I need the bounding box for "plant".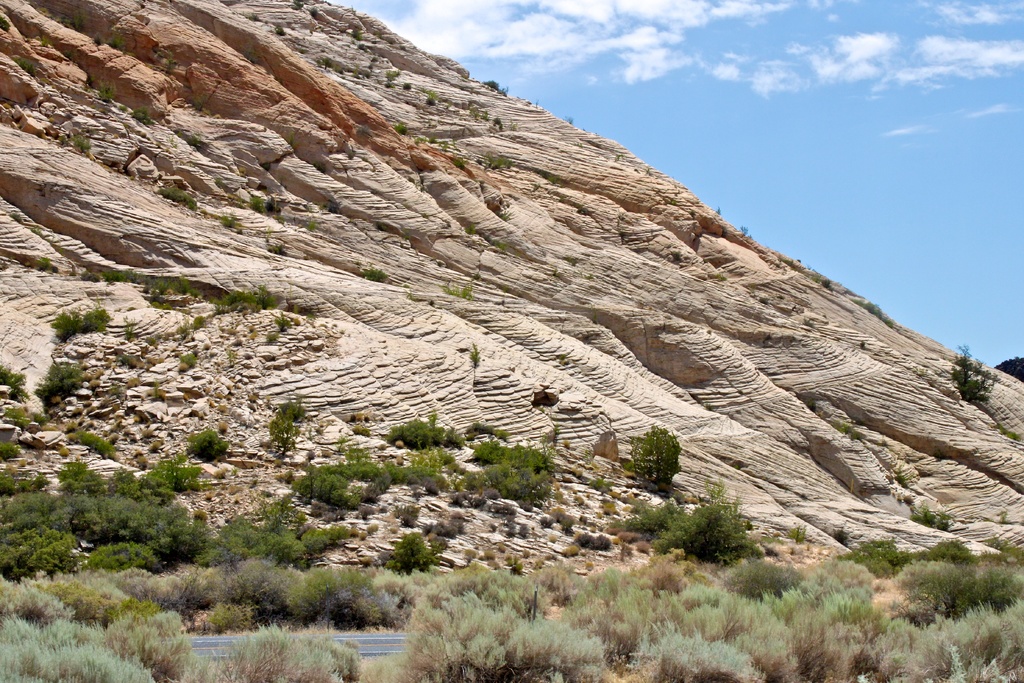
Here it is: [909,506,946,531].
